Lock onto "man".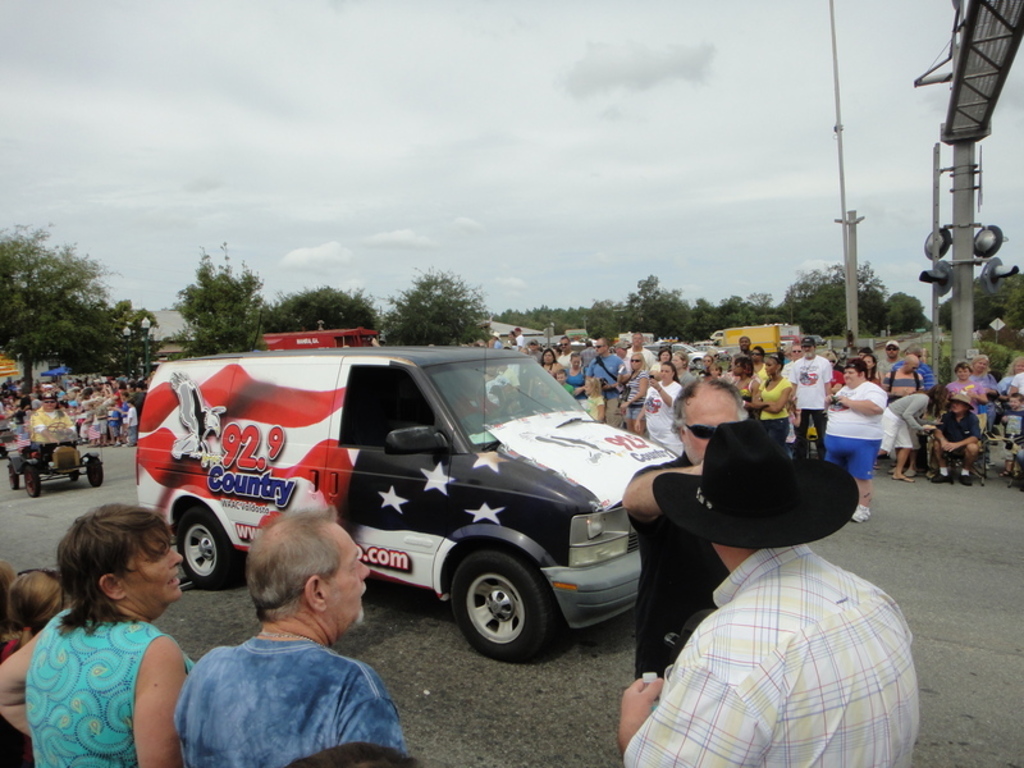
Locked: {"x1": 788, "y1": 335, "x2": 835, "y2": 451}.
